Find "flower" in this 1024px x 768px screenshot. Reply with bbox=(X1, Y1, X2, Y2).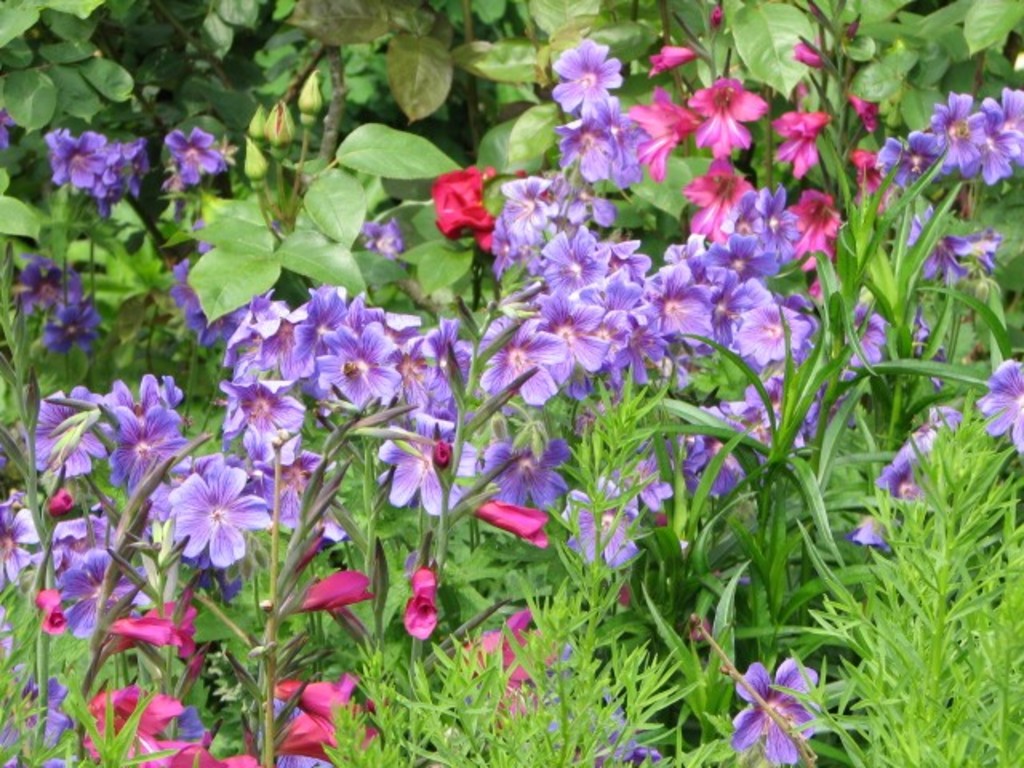
bbox=(782, 189, 834, 267).
